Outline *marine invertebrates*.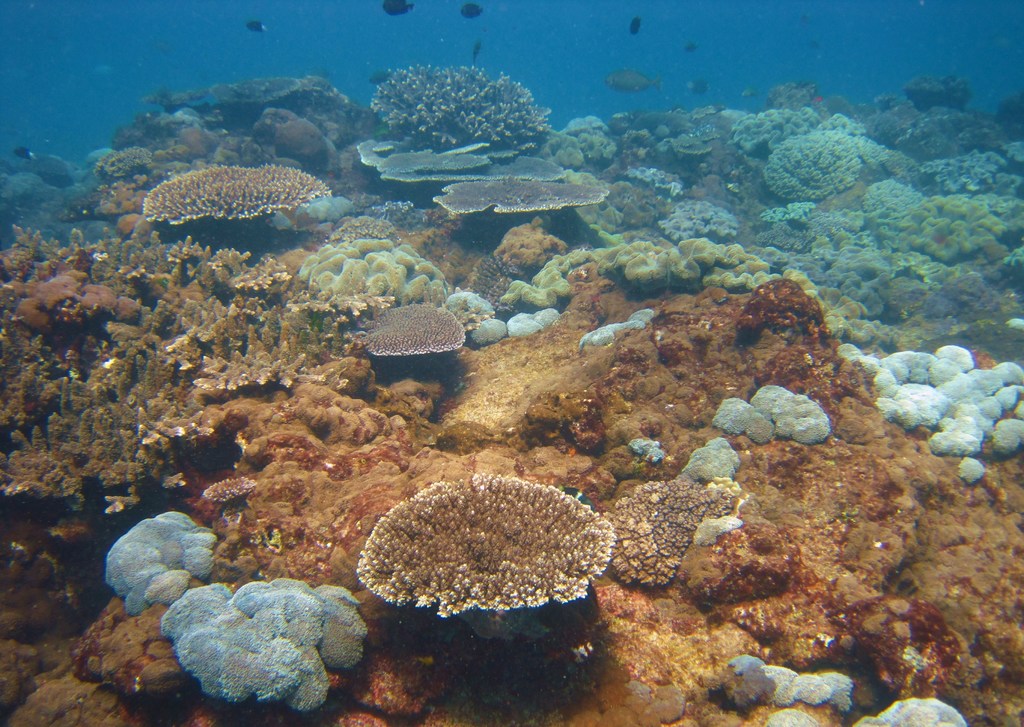
Outline: (855, 687, 971, 726).
